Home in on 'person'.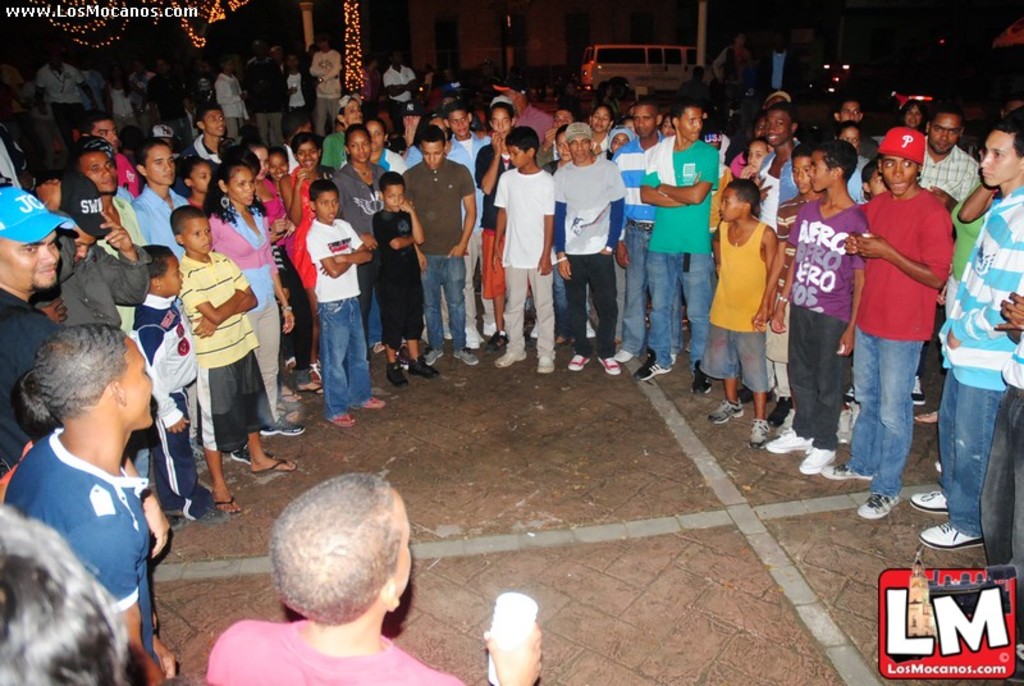
Homed in at [left=202, top=471, right=543, bottom=685].
